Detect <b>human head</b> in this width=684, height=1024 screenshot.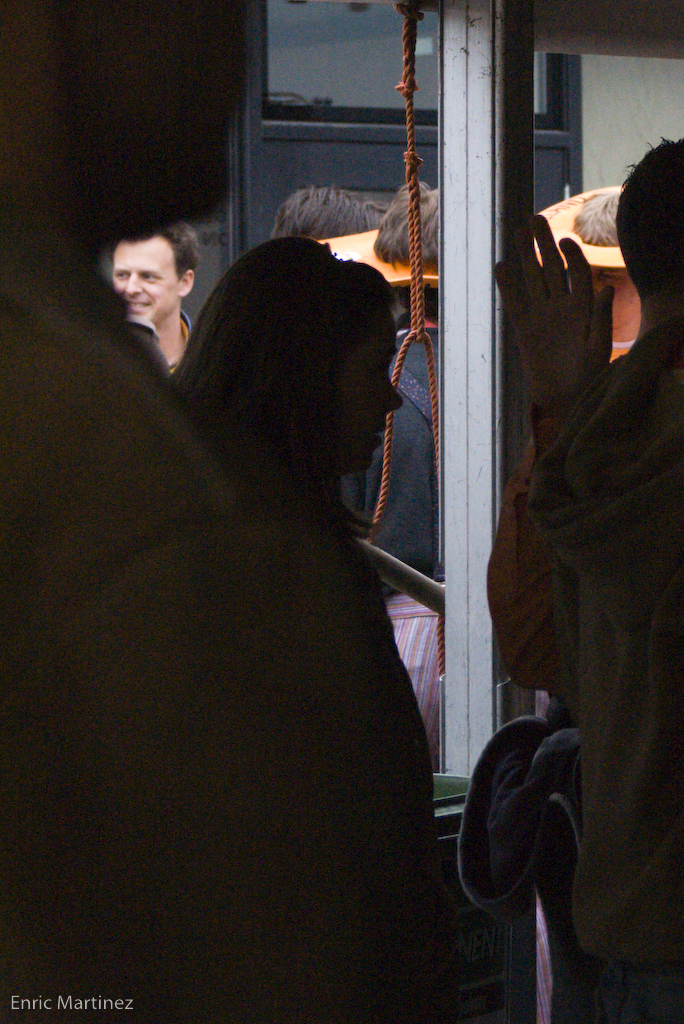
Detection: {"x1": 612, "y1": 138, "x2": 683, "y2": 301}.
